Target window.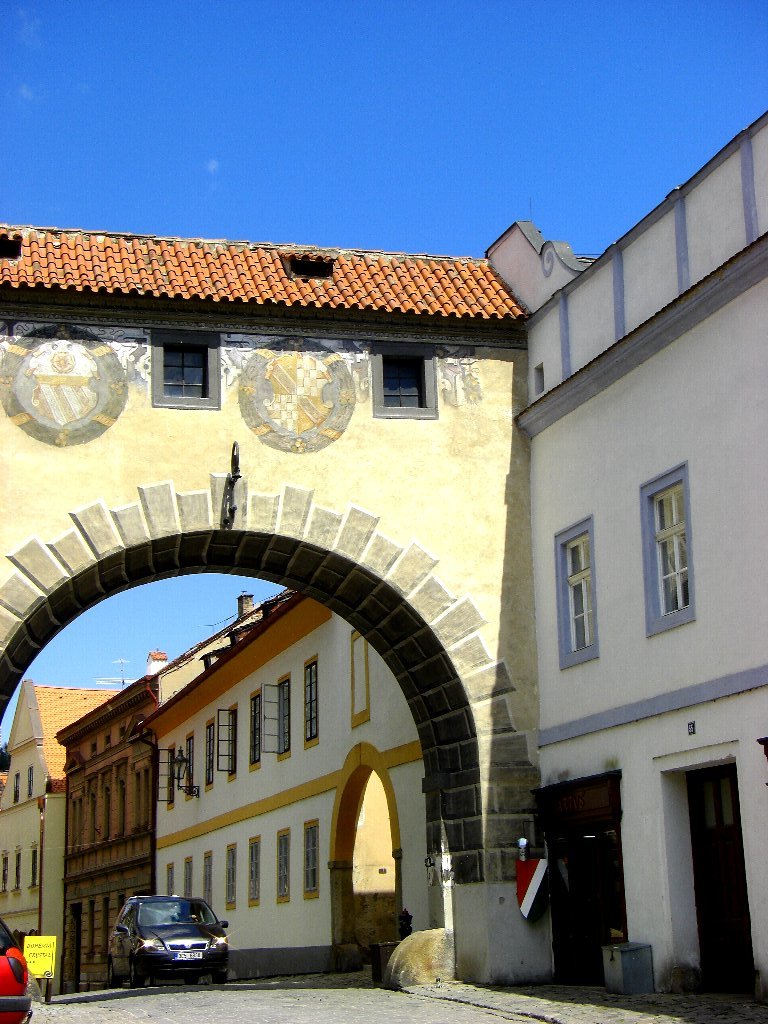
Target region: BBox(247, 836, 264, 905).
